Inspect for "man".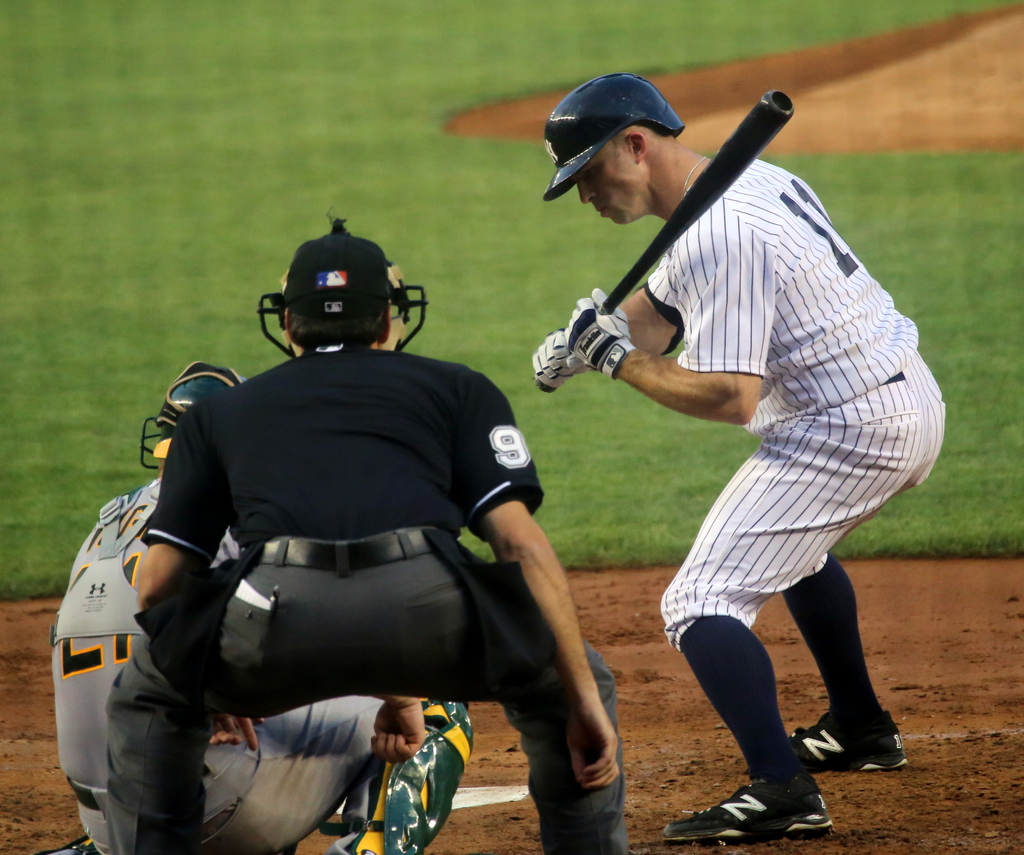
Inspection: [55,360,476,854].
